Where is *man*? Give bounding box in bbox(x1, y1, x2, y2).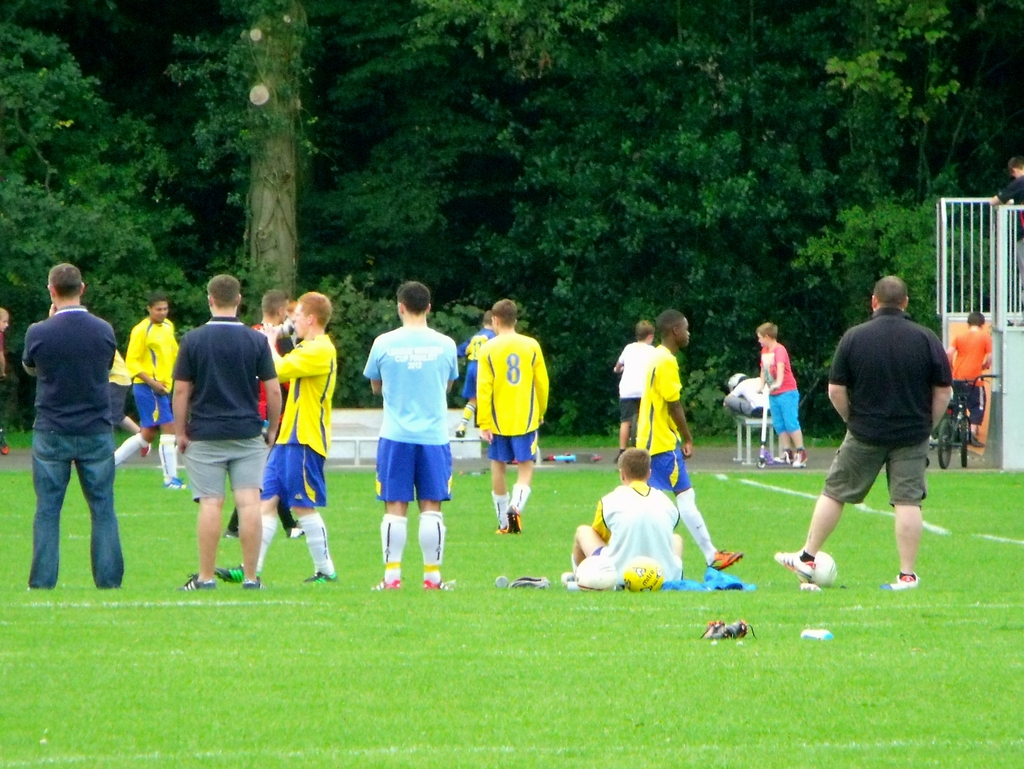
bbox(26, 255, 124, 604).
